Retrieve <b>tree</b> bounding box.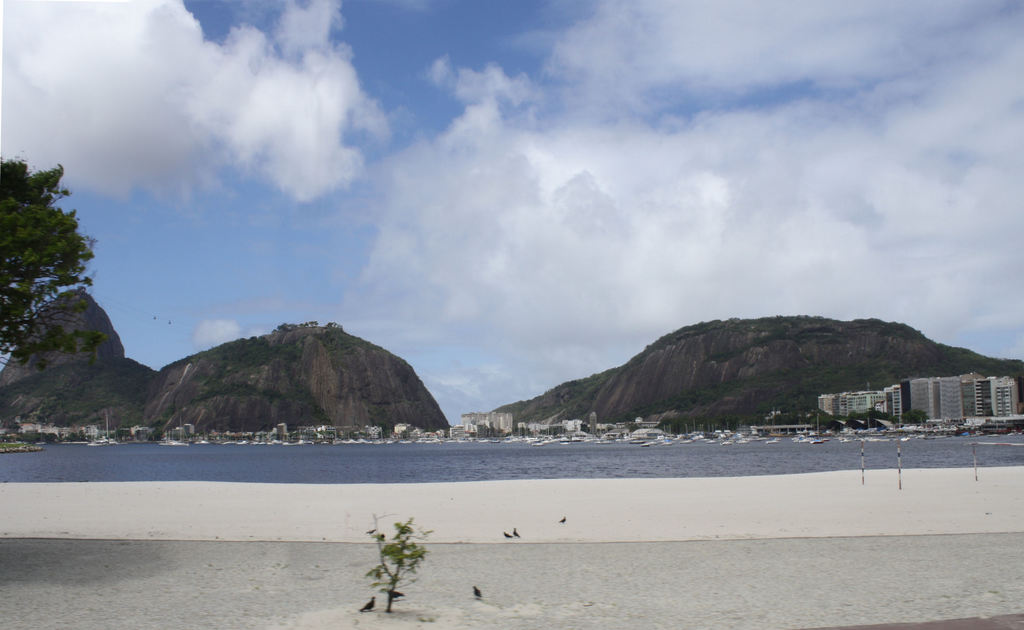
Bounding box: rect(0, 153, 99, 368).
